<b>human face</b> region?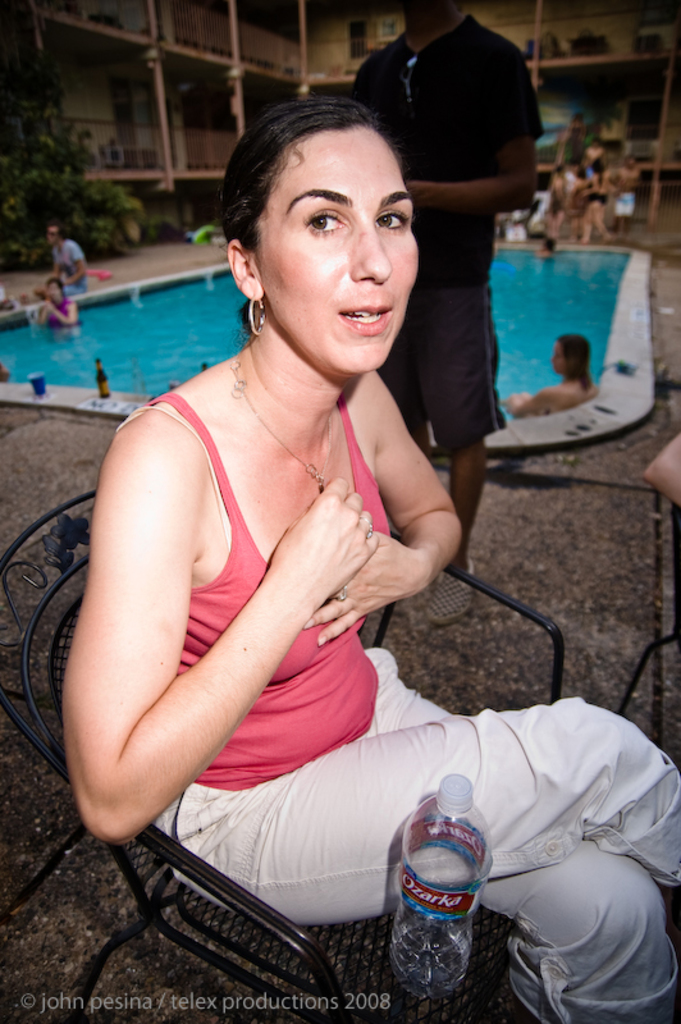
box(45, 227, 58, 246)
